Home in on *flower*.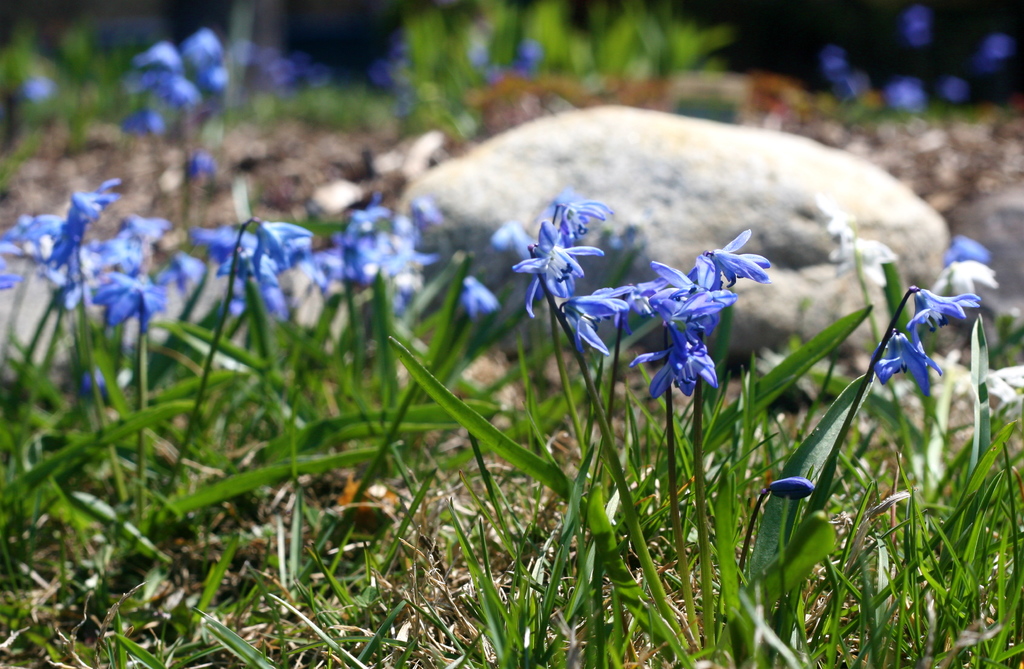
Homed in at box=[662, 337, 734, 407].
